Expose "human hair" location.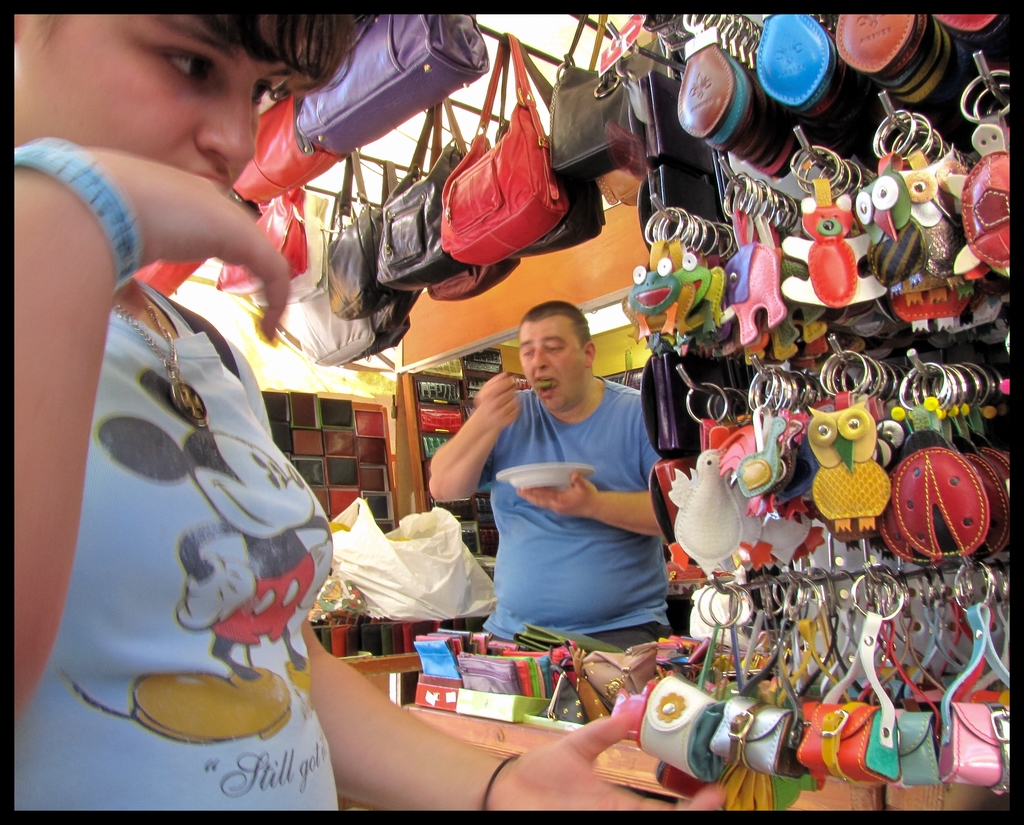
Exposed at locate(192, 1, 378, 89).
